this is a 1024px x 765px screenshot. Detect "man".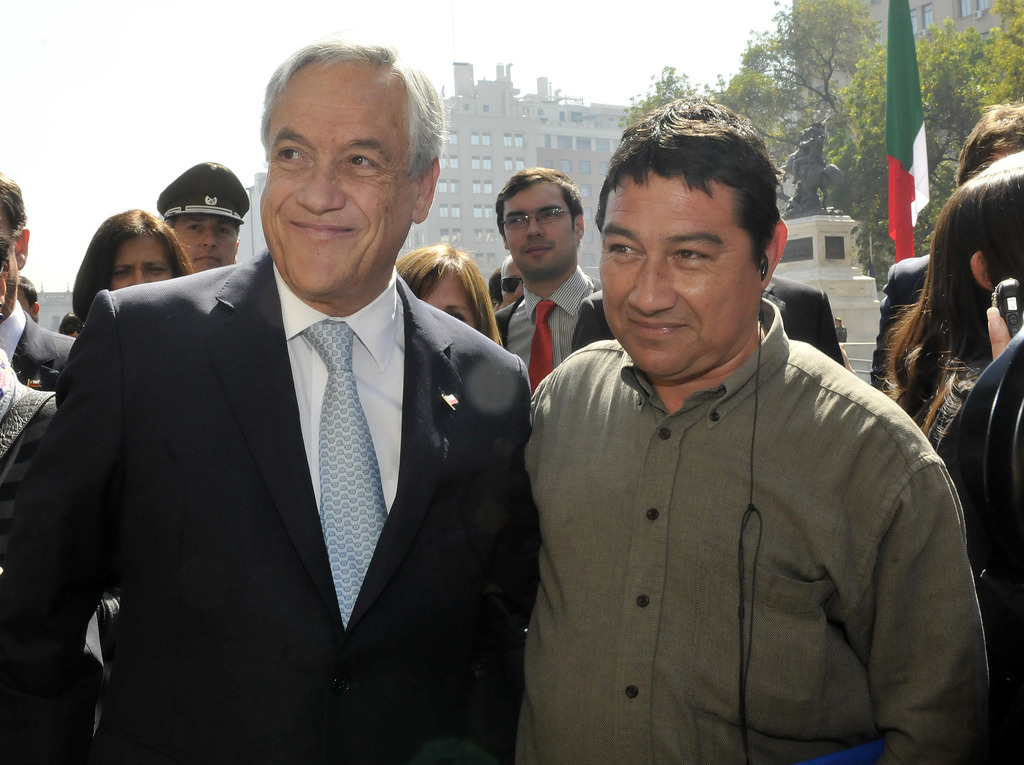
crop(14, 277, 42, 330).
